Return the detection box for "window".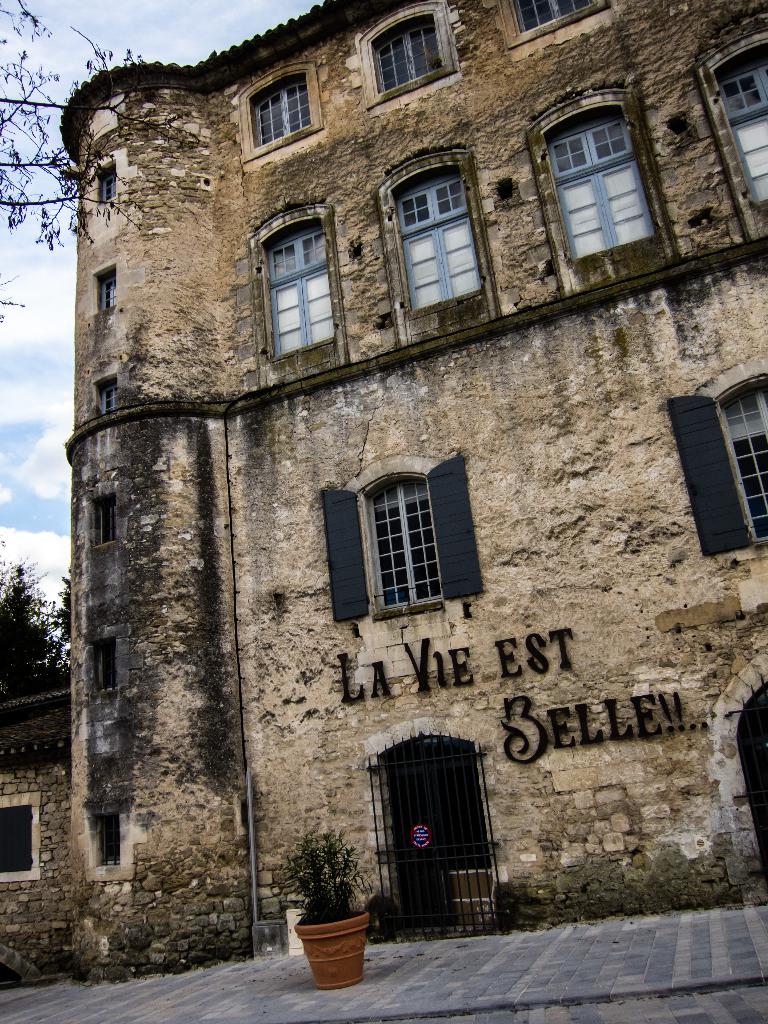
rect(513, 0, 584, 33).
